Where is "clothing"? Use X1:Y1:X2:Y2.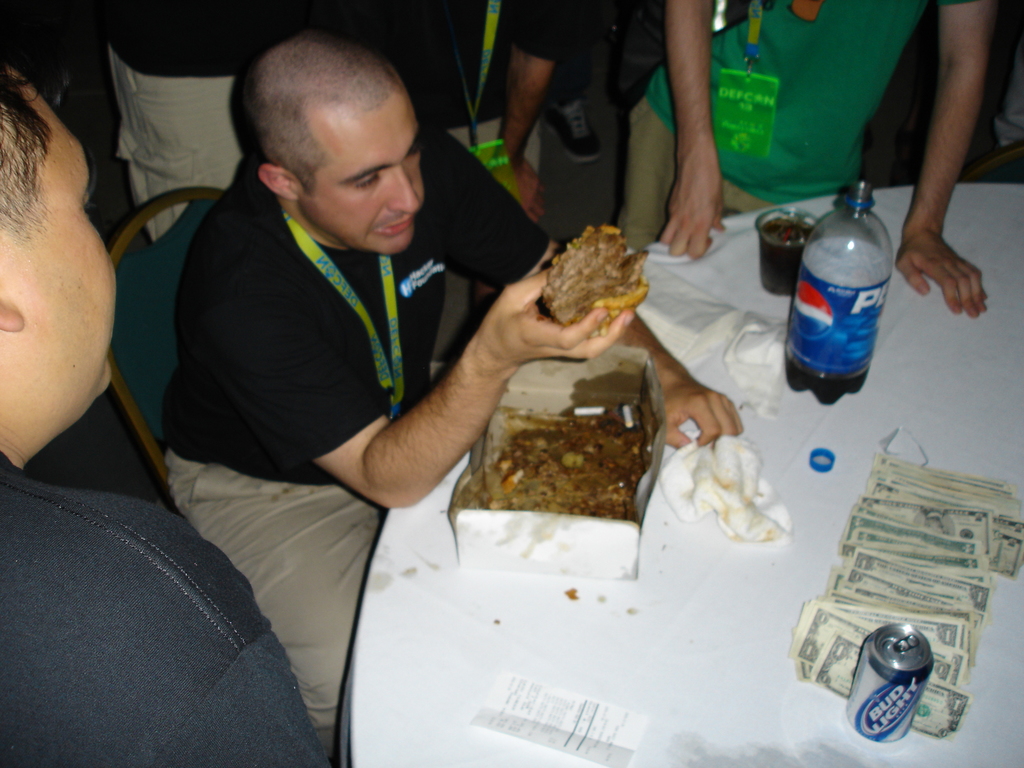
153:89:542:668.
